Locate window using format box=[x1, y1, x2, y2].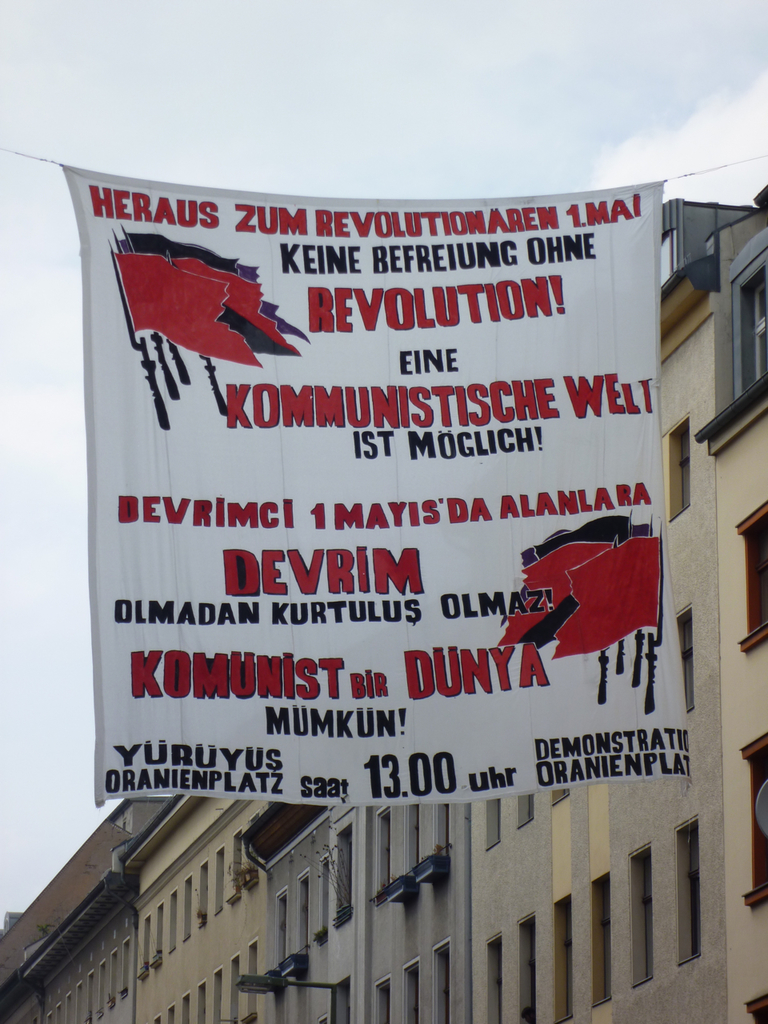
box=[586, 871, 610, 1006].
